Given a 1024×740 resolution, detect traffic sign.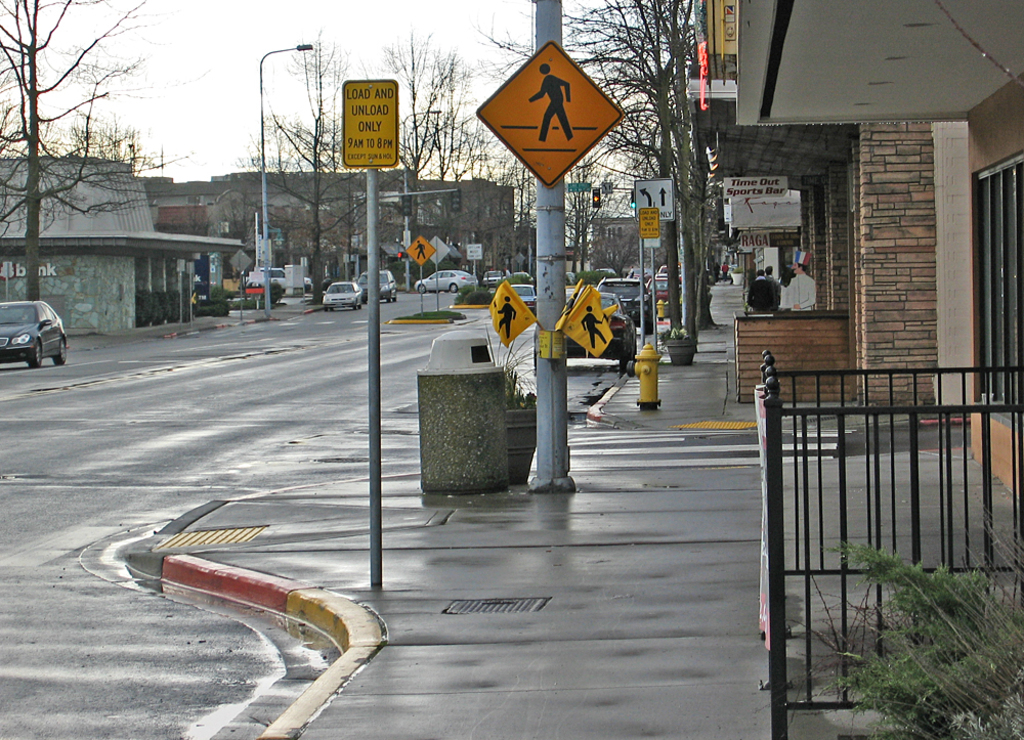
Rect(636, 204, 660, 238).
